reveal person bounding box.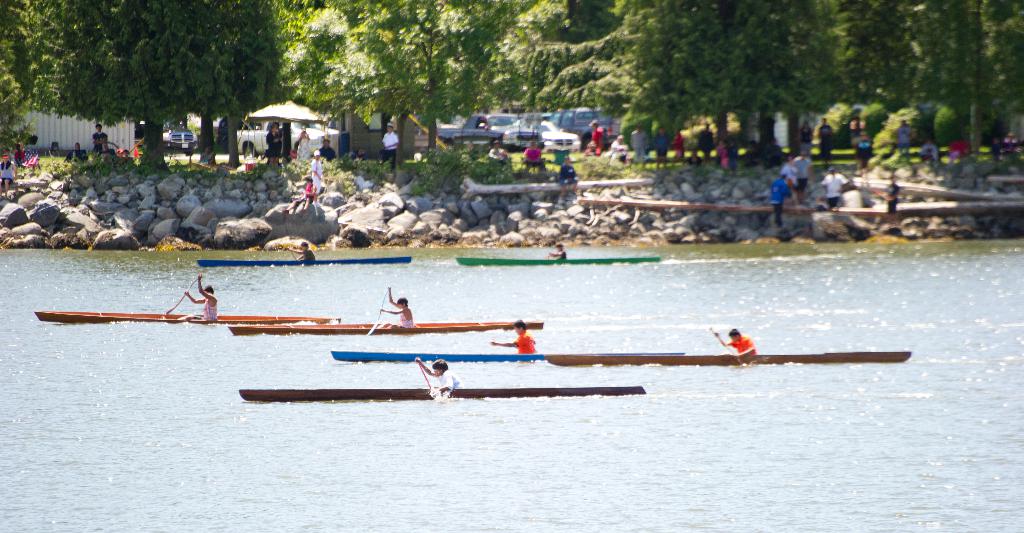
Revealed: 280 173 317 216.
